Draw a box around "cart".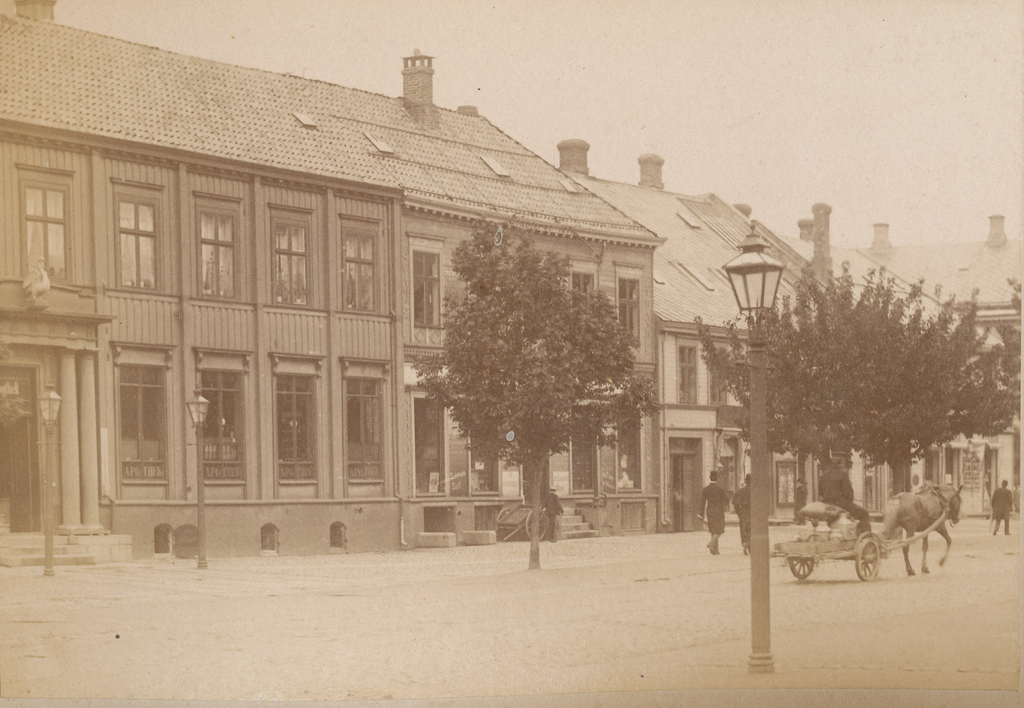
box(788, 498, 979, 585).
